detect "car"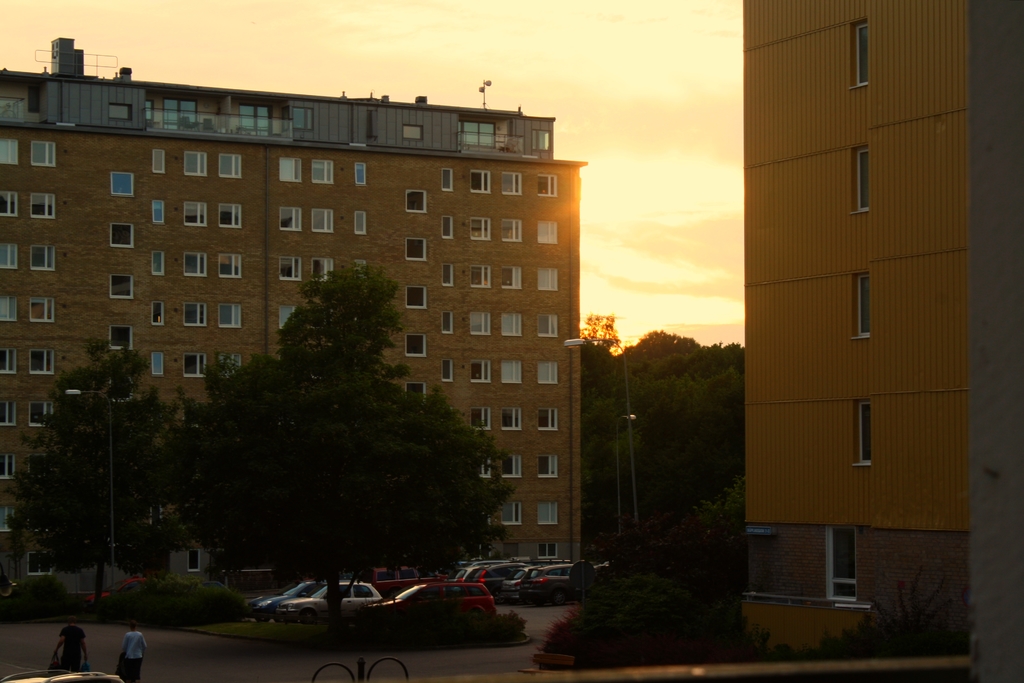
x1=192, y1=580, x2=228, y2=590
